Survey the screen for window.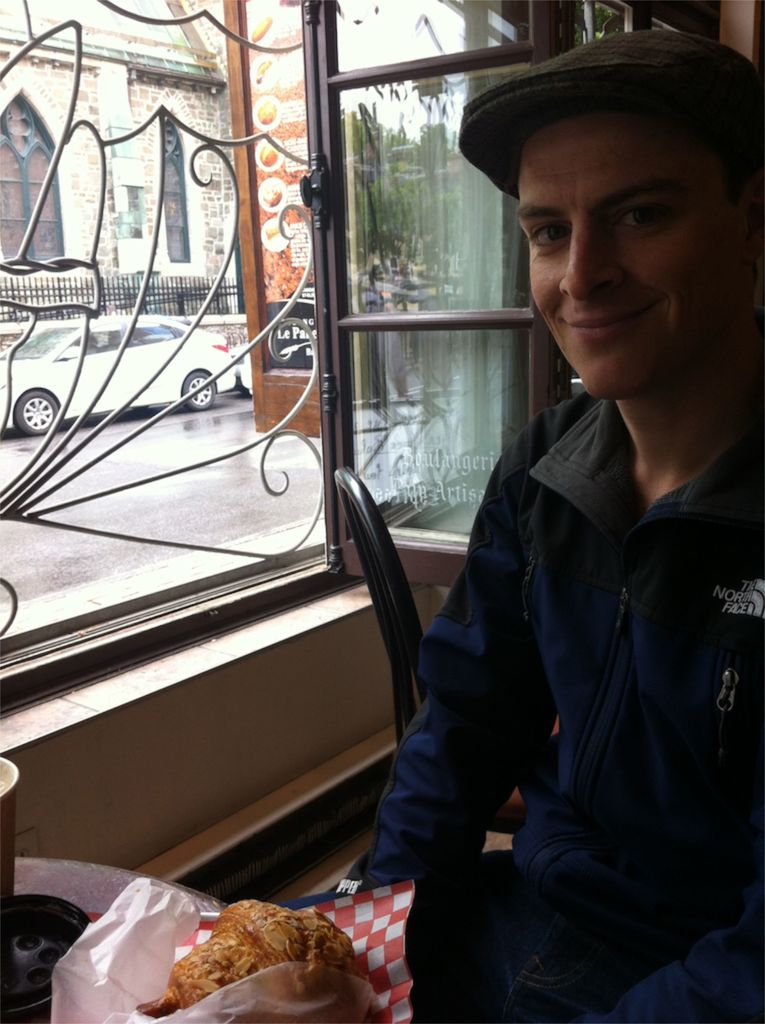
Survey found: Rect(0, 97, 56, 266).
